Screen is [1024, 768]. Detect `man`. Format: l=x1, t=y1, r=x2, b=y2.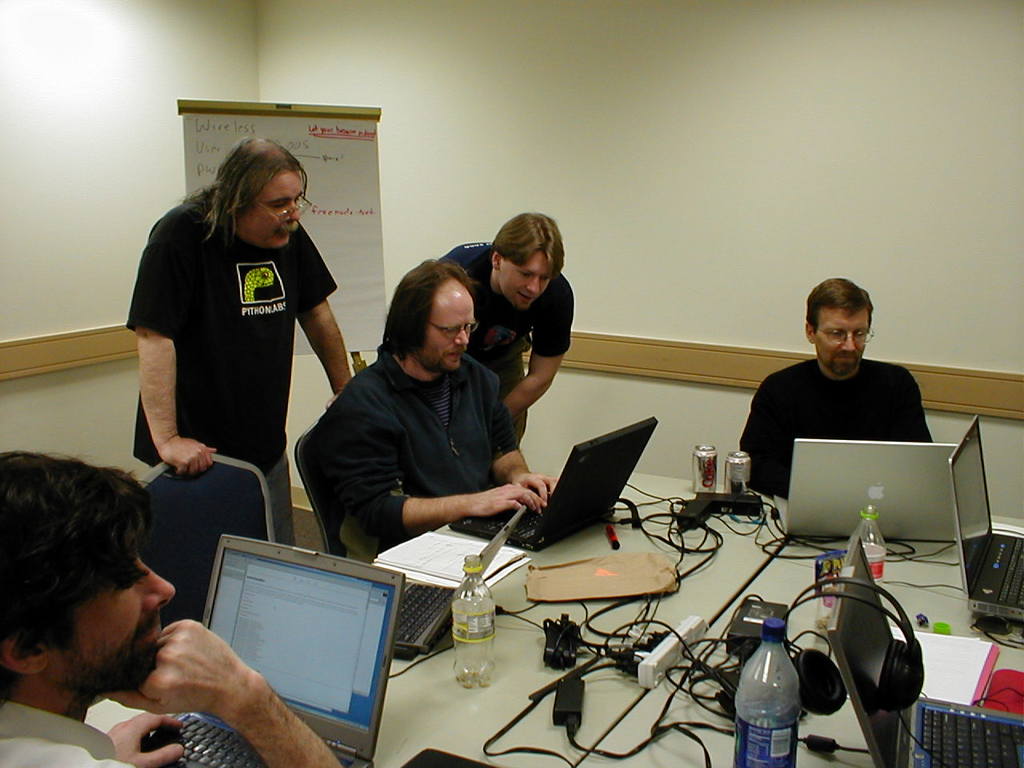
l=133, t=137, r=354, b=546.
